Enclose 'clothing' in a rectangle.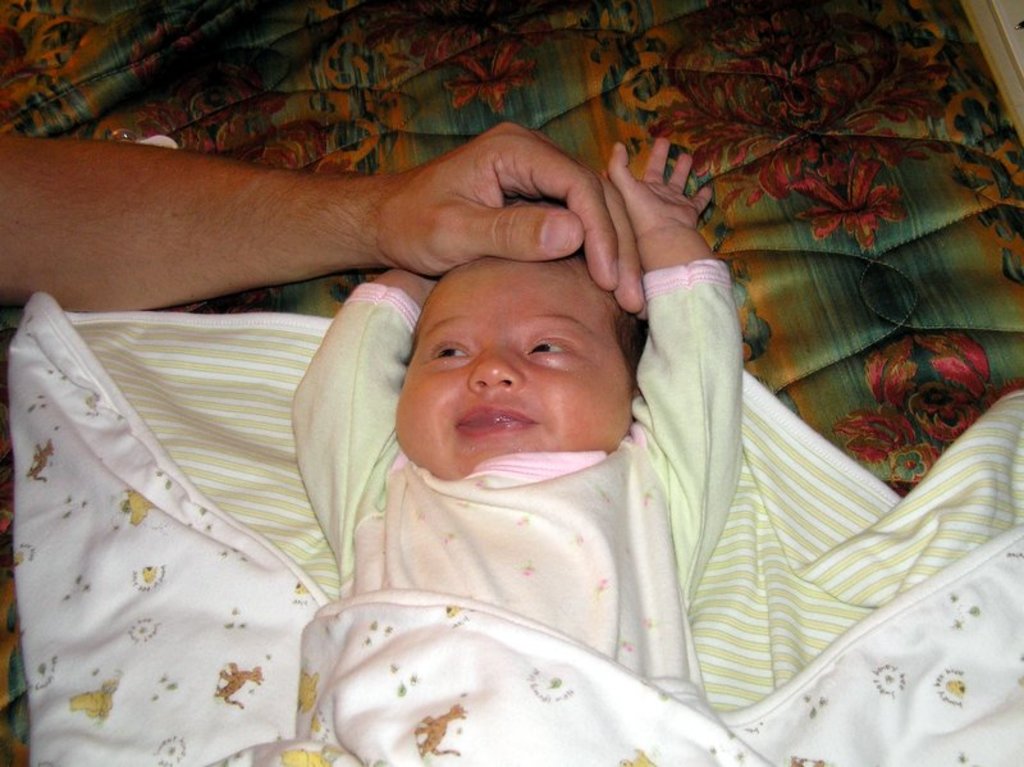
291/255/742/690.
